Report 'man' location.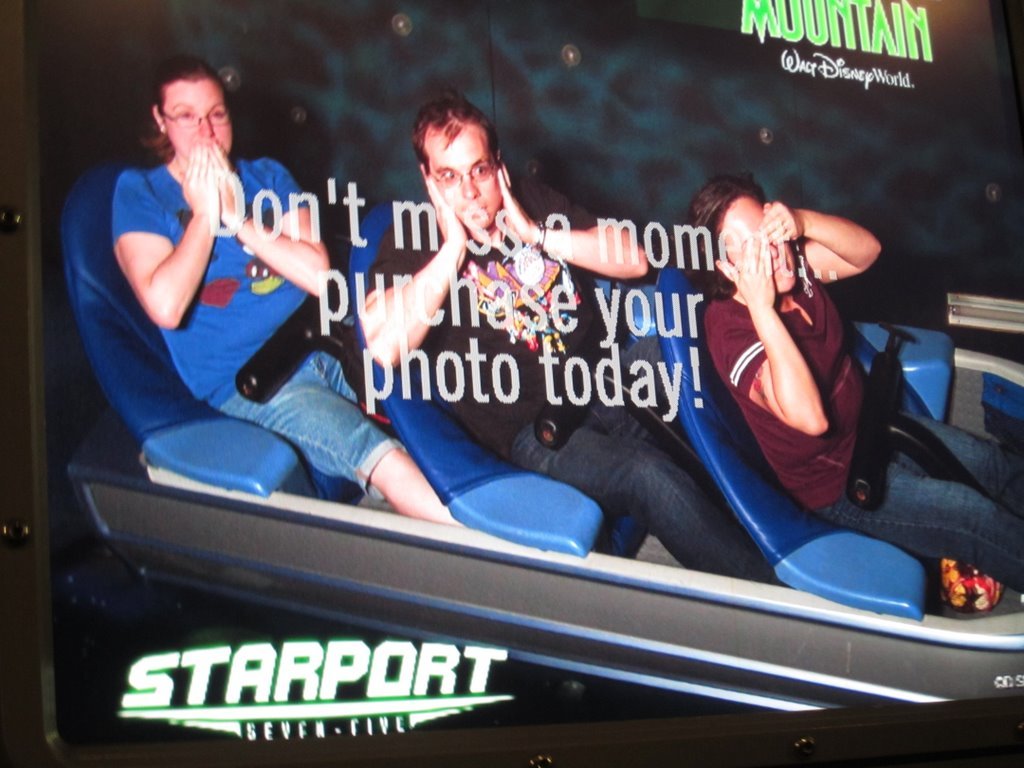
Report: 363, 93, 777, 582.
